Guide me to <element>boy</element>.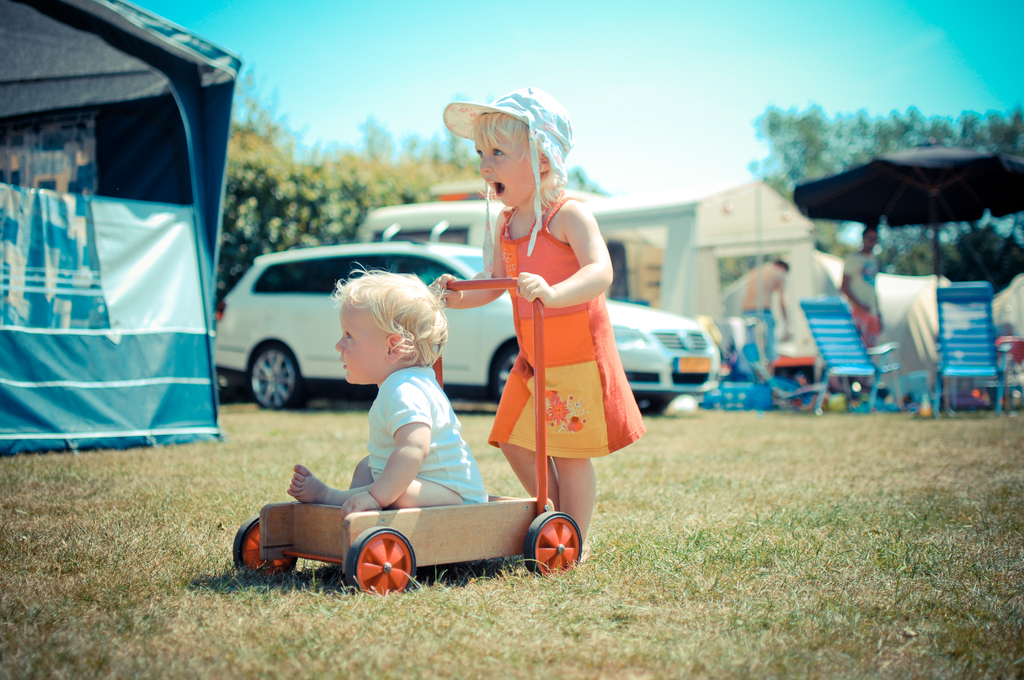
Guidance: pyautogui.locateOnScreen(275, 290, 545, 582).
